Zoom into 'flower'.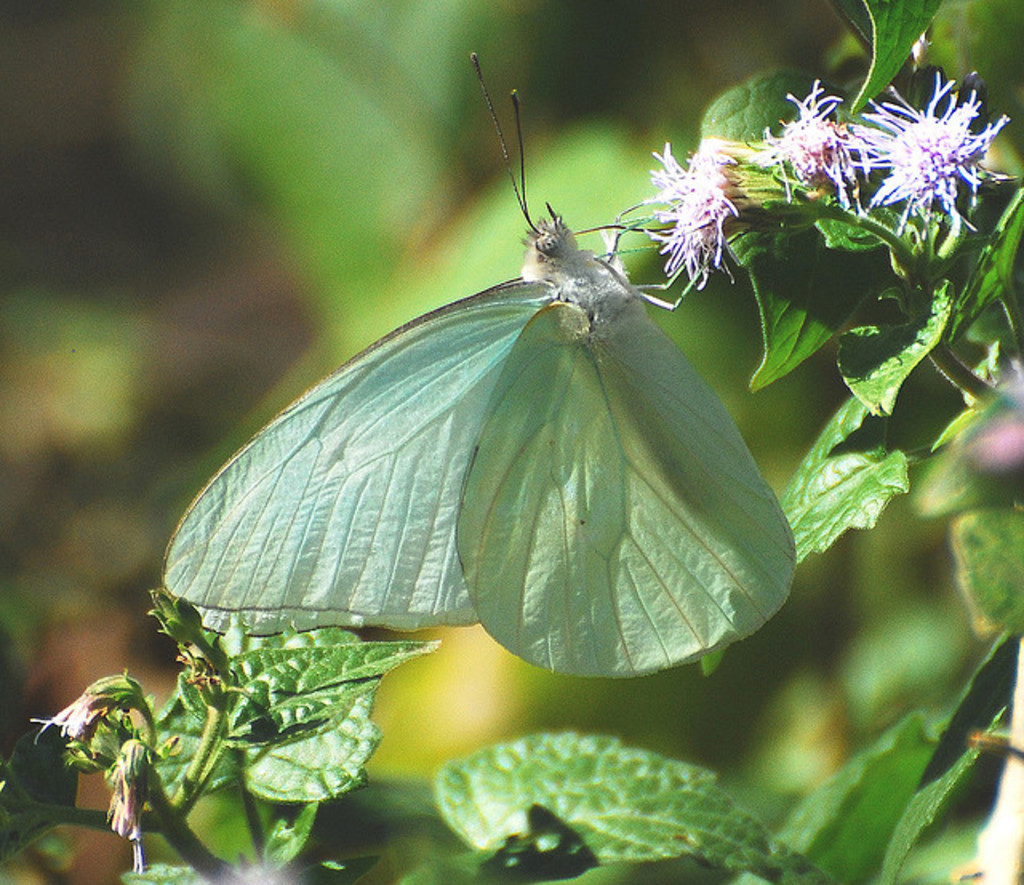
Zoom target: <bbox>749, 78, 854, 198</bbox>.
